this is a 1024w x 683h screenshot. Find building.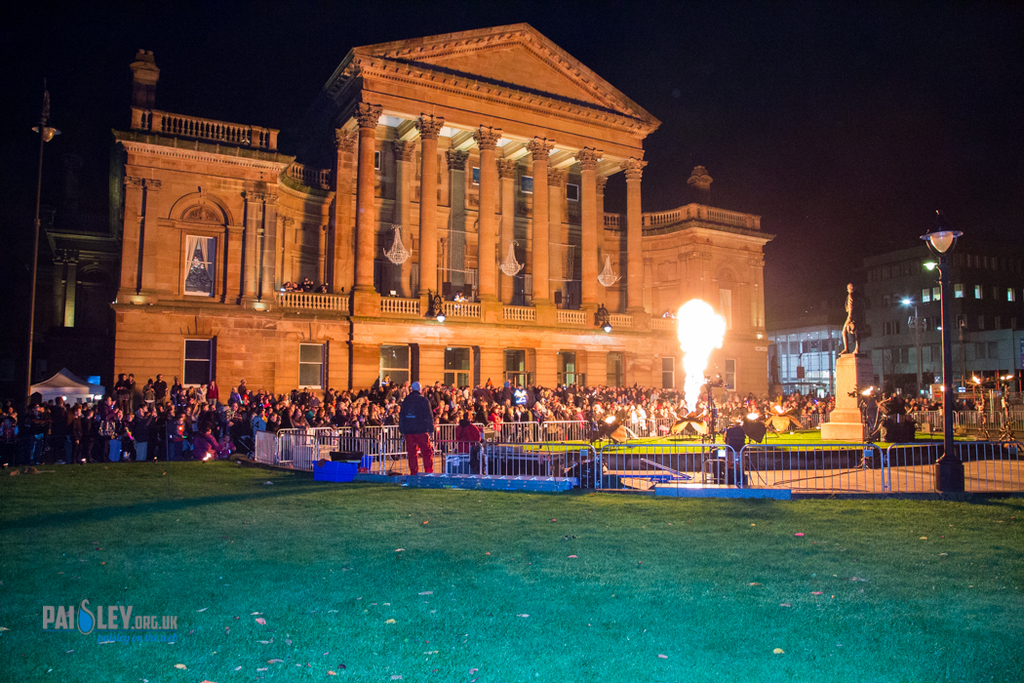
Bounding box: crop(36, 23, 775, 406).
